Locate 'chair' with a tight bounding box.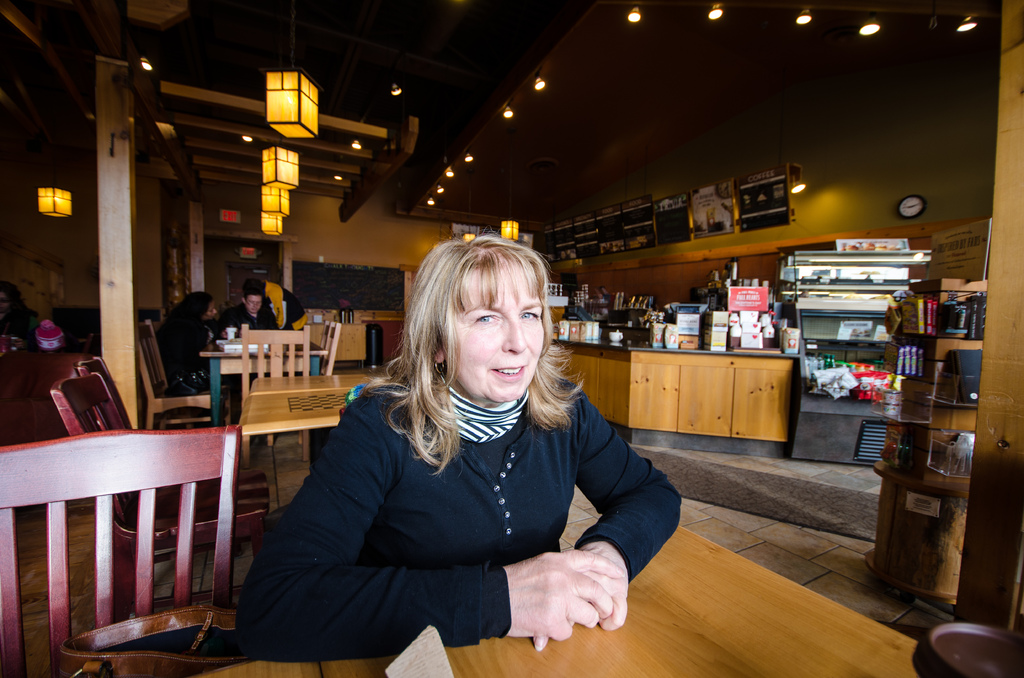
[x1=139, y1=317, x2=234, y2=432].
